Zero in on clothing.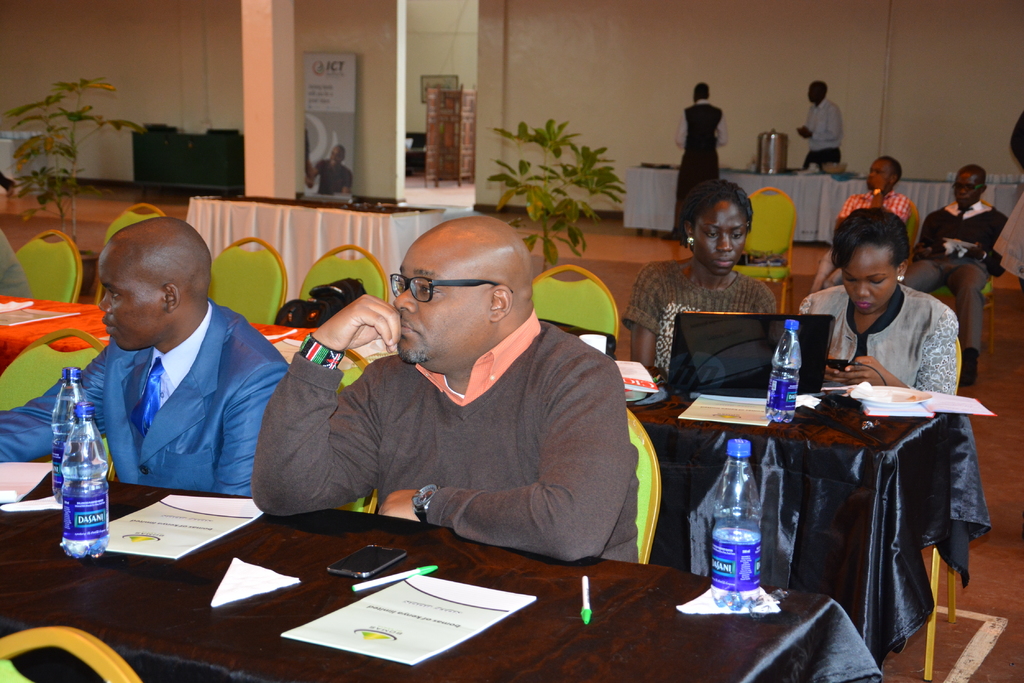
Zeroed in: rect(316, 163, 351, 194).
